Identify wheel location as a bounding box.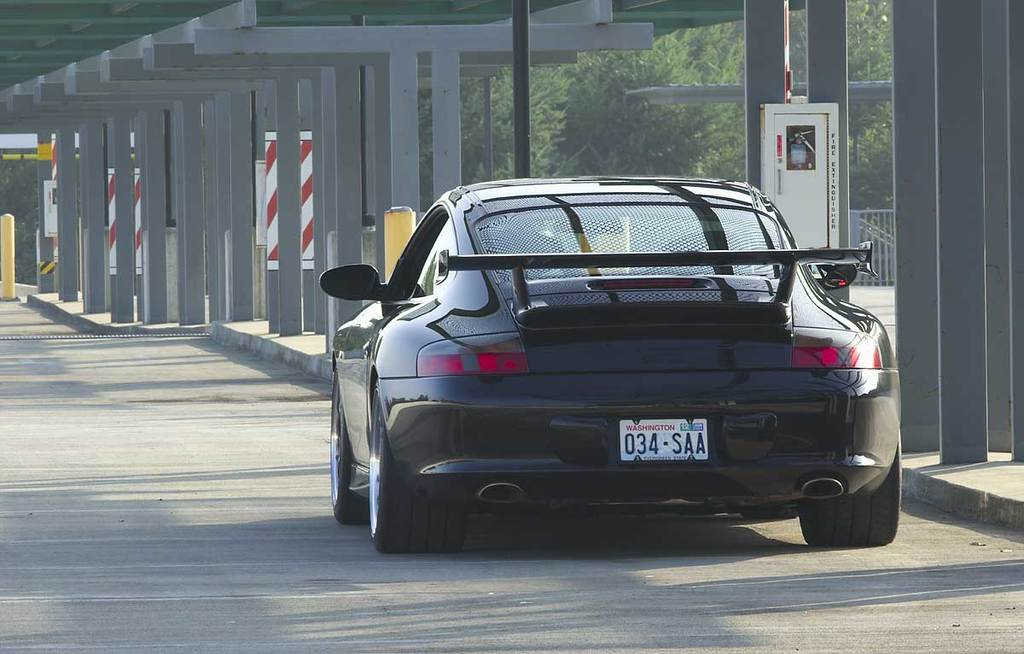
x1=367 y1=412 x2=465 y2=550.
